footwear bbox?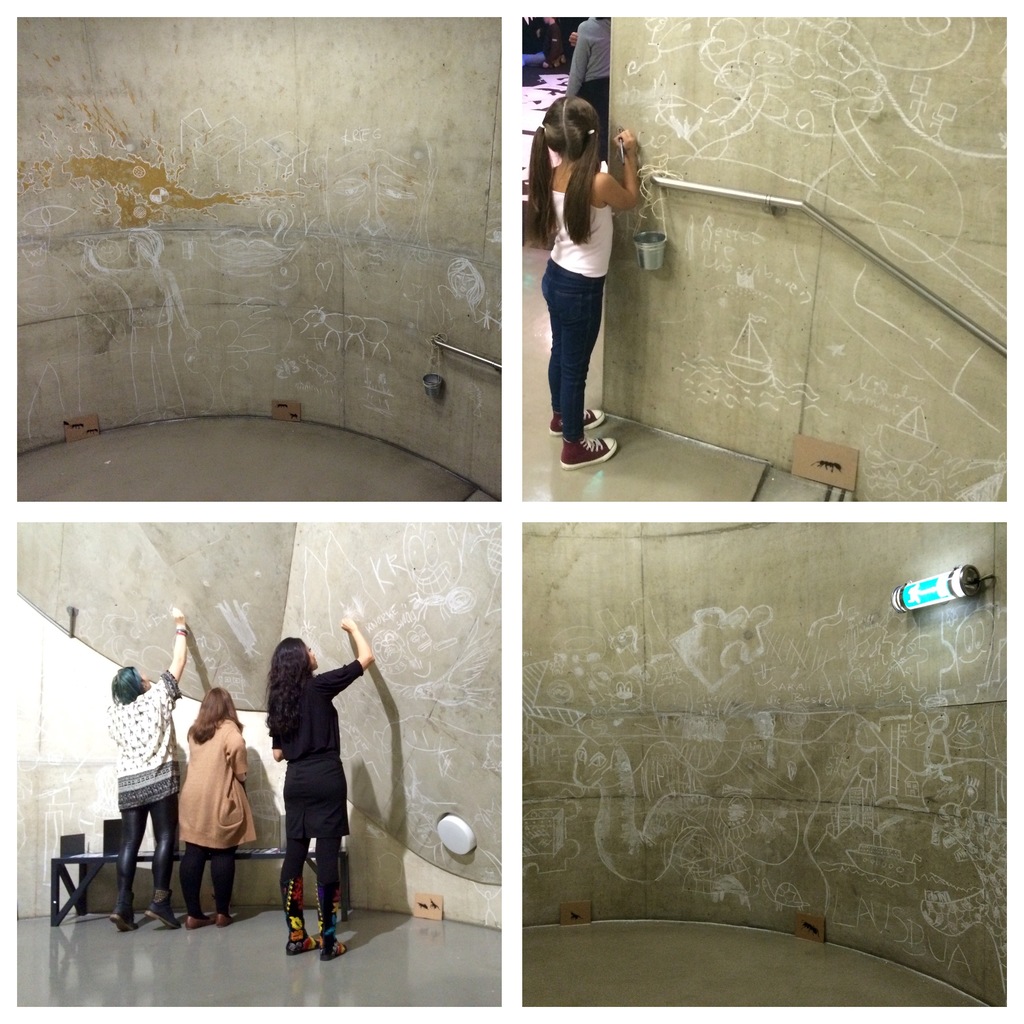
<bbox>186, 914, 212, 926</bbox>
